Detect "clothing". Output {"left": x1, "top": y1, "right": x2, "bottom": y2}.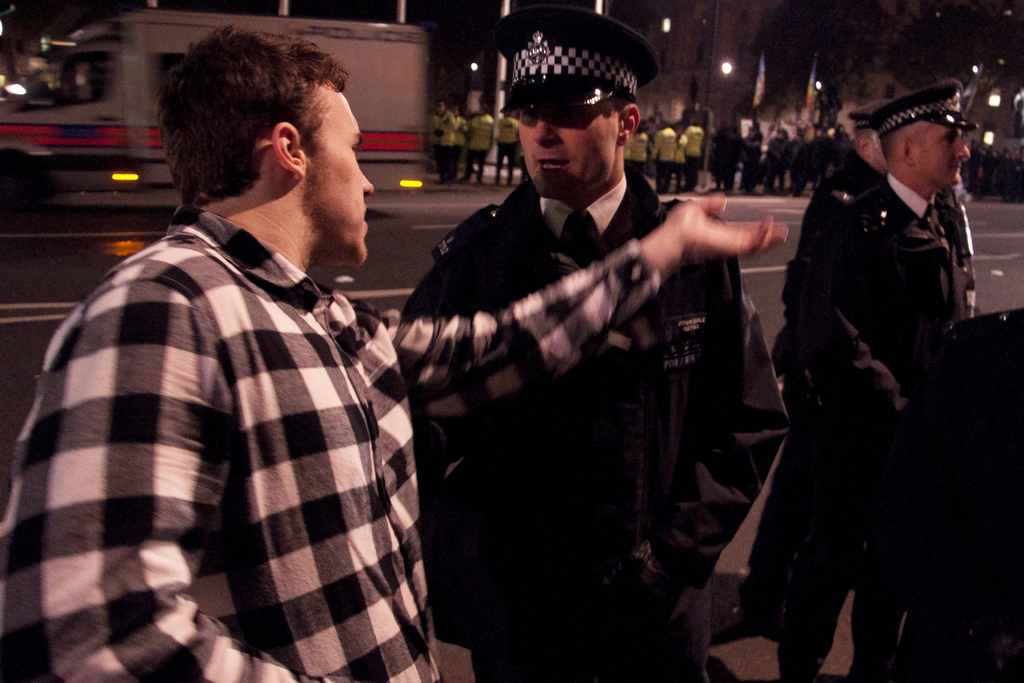
{"left": 630, "top": 134, "right": 650, "bottom": 181}.
